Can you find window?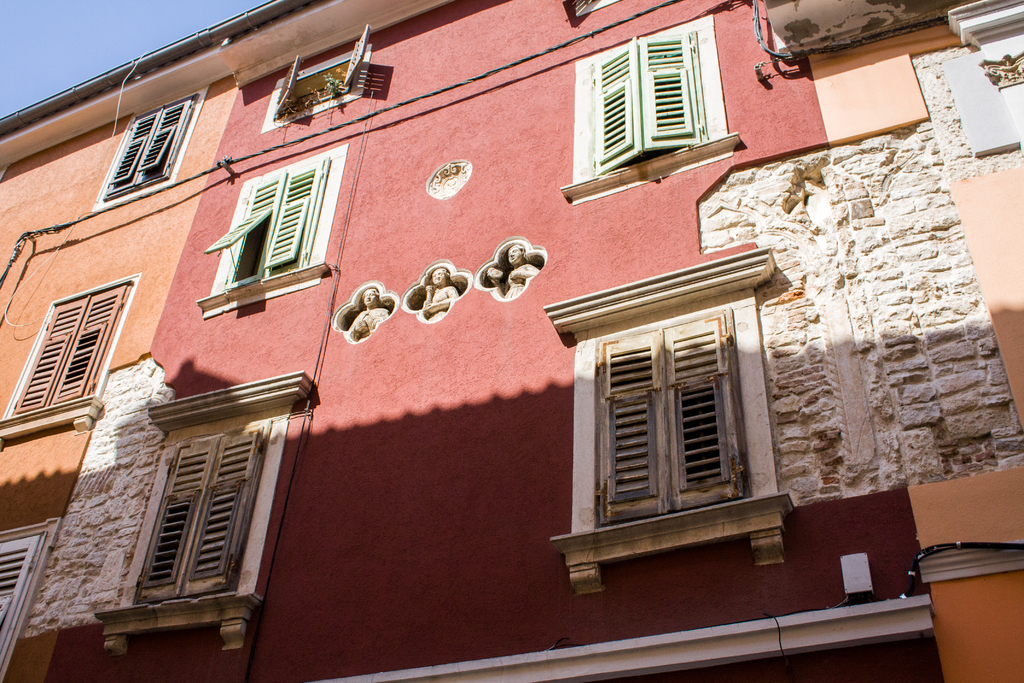
Yes, bounding box: BBox(575, 269, 775, 545).
